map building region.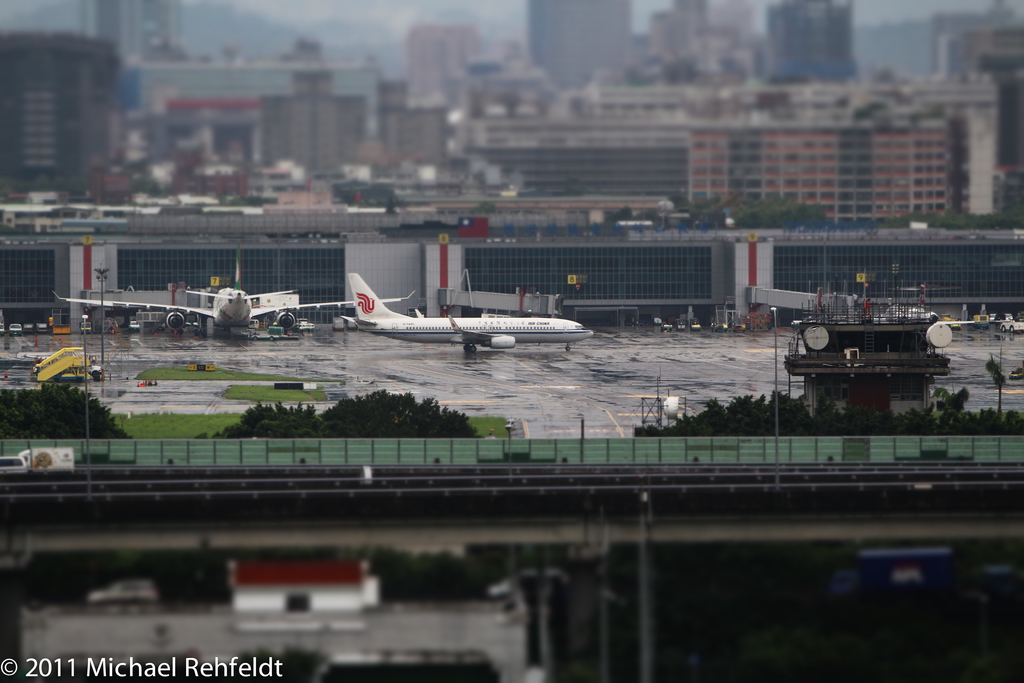
Mapped to Rect(0, 0, 1023, 336).
